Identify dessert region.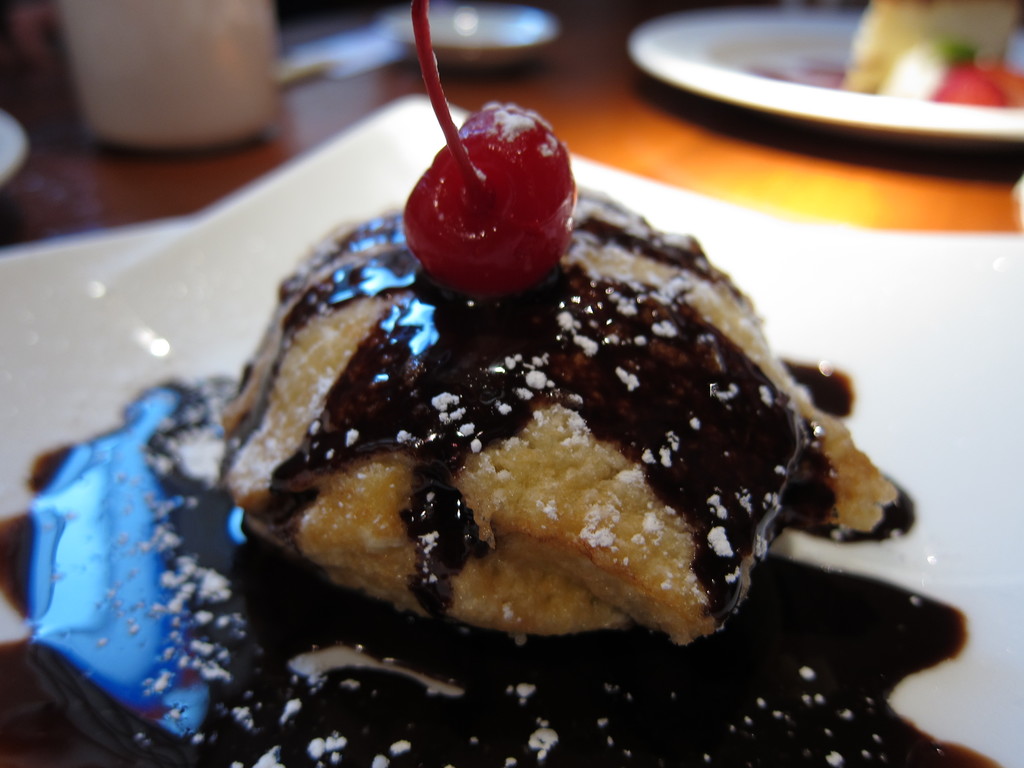
Region: 154, 207, 849, 655.
